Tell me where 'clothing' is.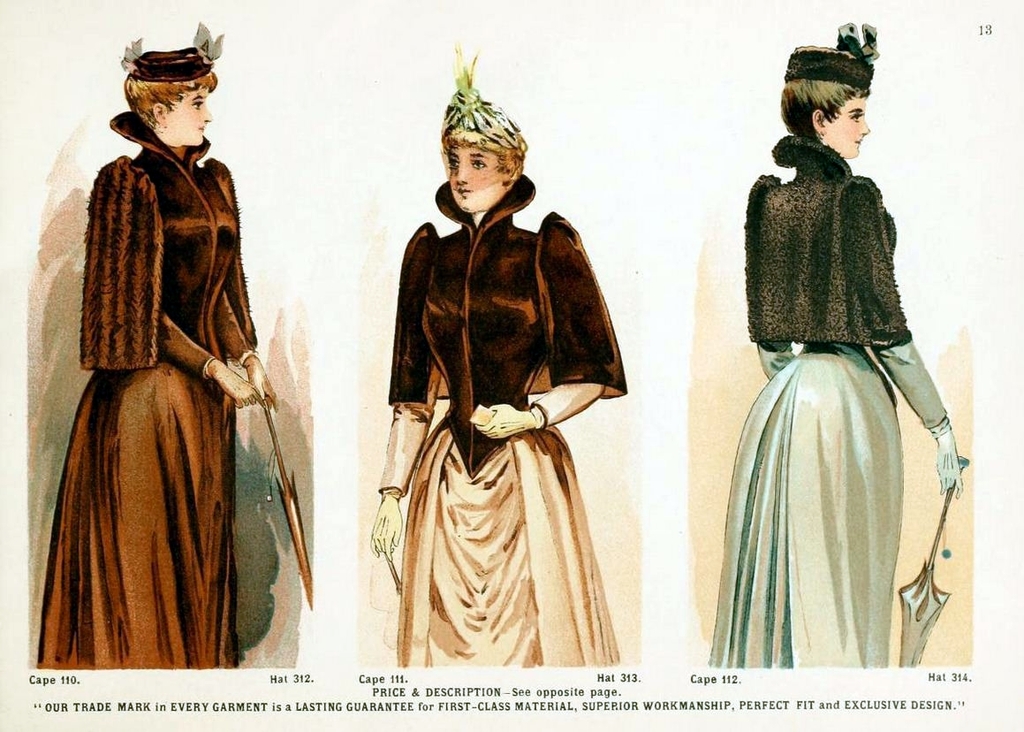
'clothing' is at 45:95:284:660.
